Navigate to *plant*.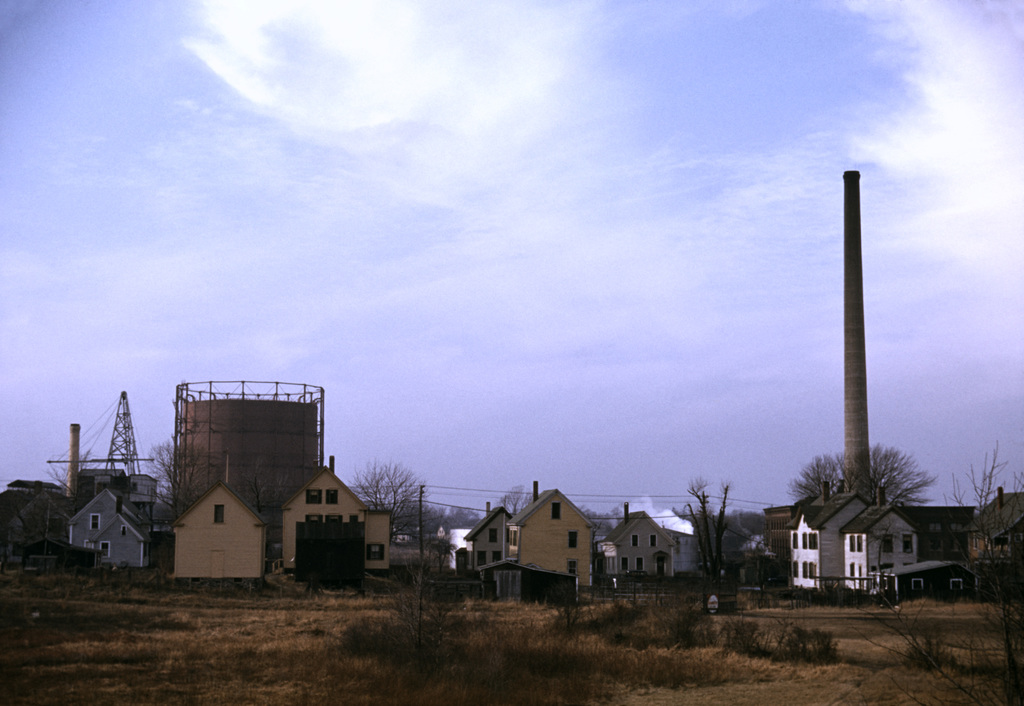
Navigation target: bbox=(90, 559, 148, 601).
